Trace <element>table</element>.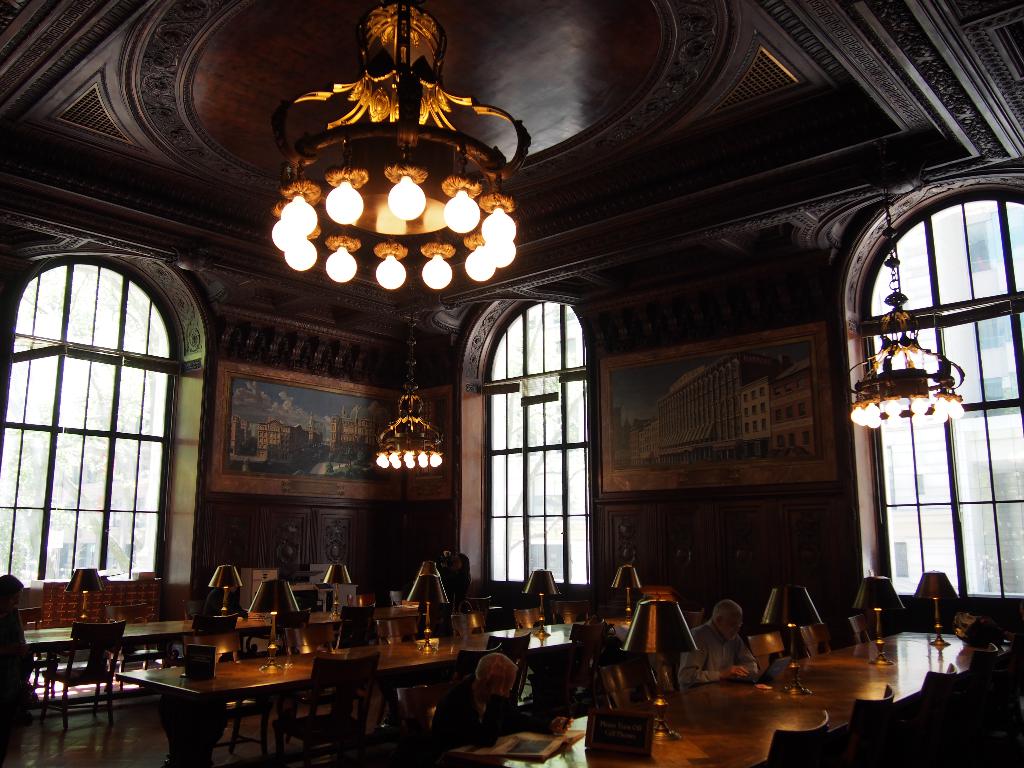
Traced to select_region(304, 636, 504, 743).
